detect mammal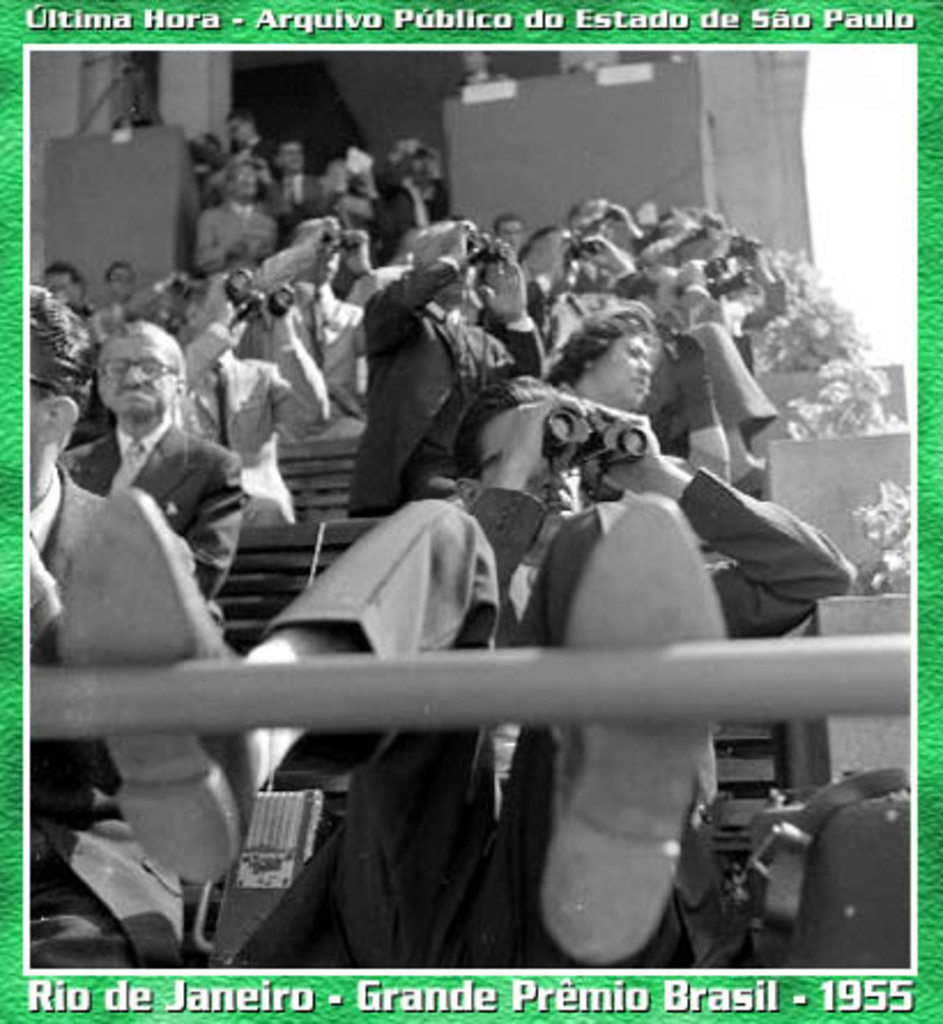
{"x1": 62, "y1": 324, "x2": 244, "y2": 603}
